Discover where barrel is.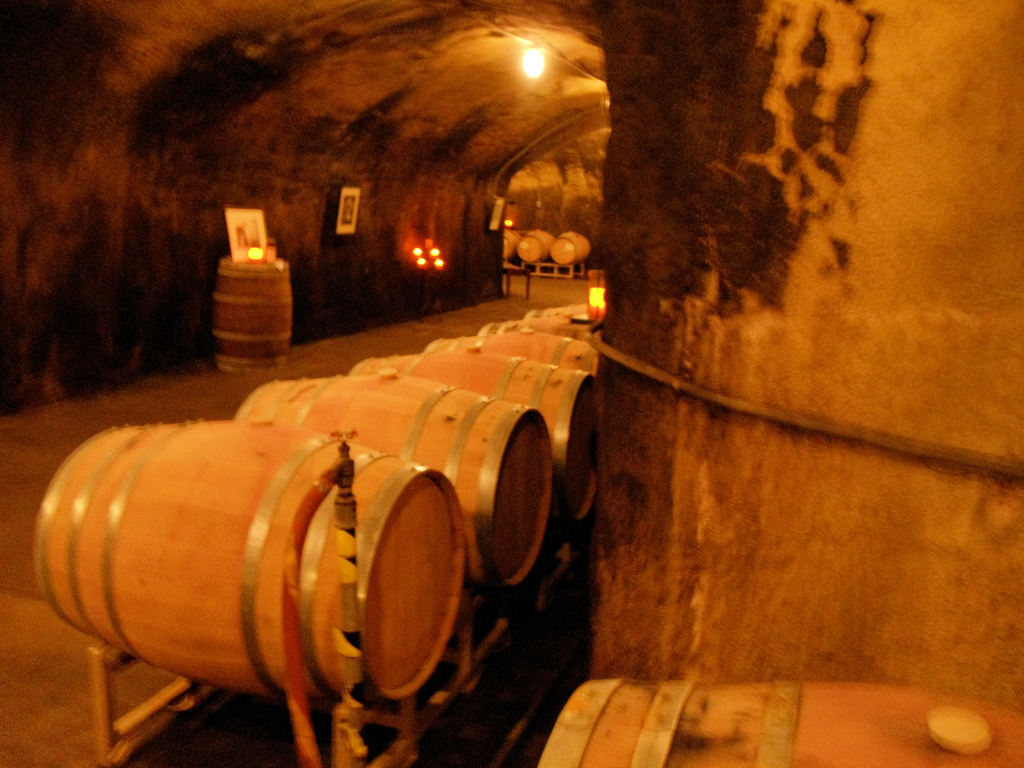
Discovered at bbox=(510, 232, 552, 264).
